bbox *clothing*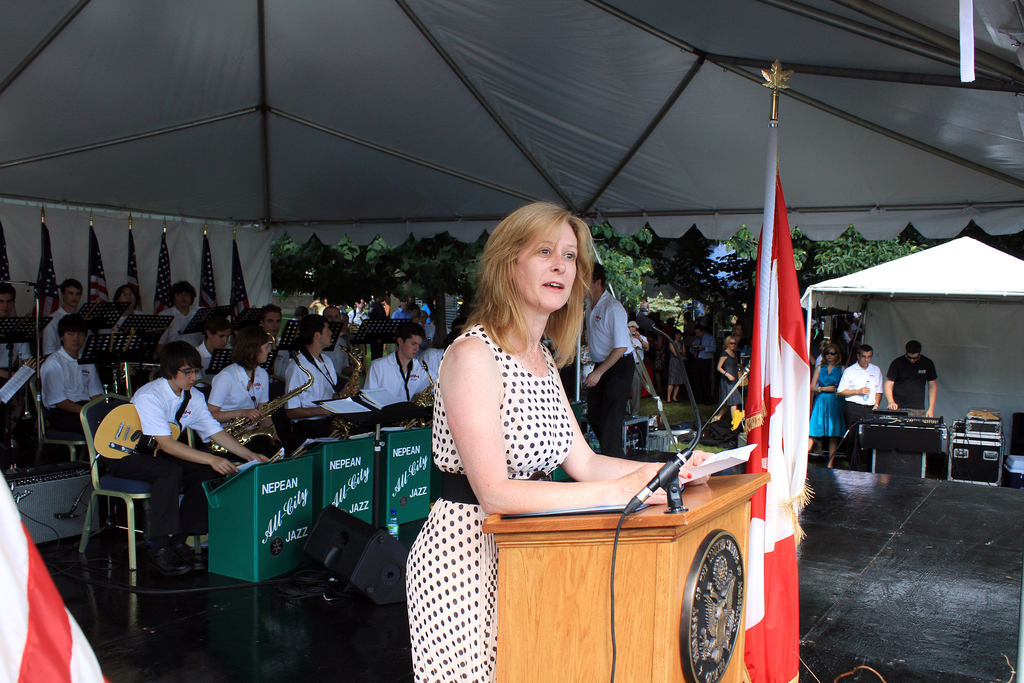
box=[42, 341, 115, 438]
